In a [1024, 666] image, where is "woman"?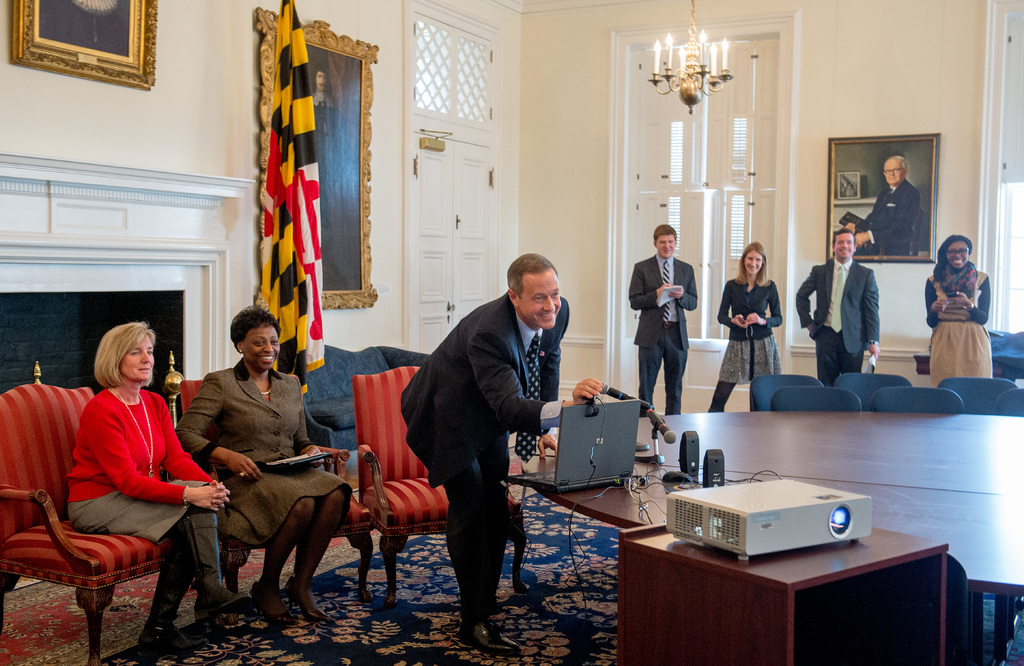
left=173, top=302, right=356, bottom=622.
